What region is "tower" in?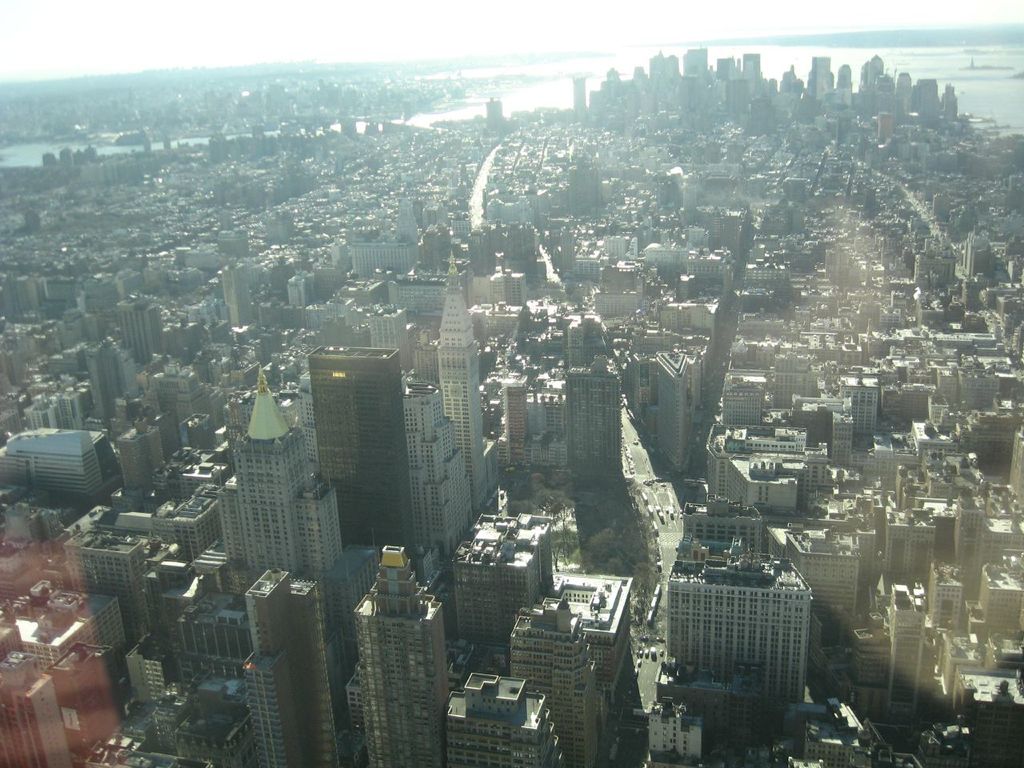
(511, 601, 601, 767).
